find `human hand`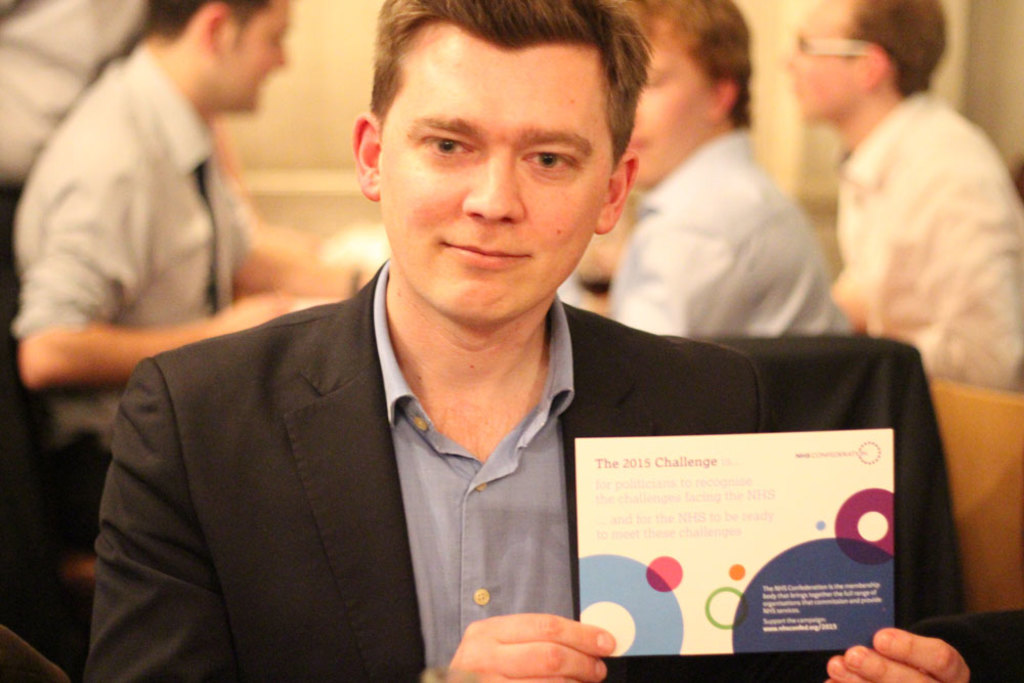
pyautogui.locateOnScreen(212, 286, 301, 339)
